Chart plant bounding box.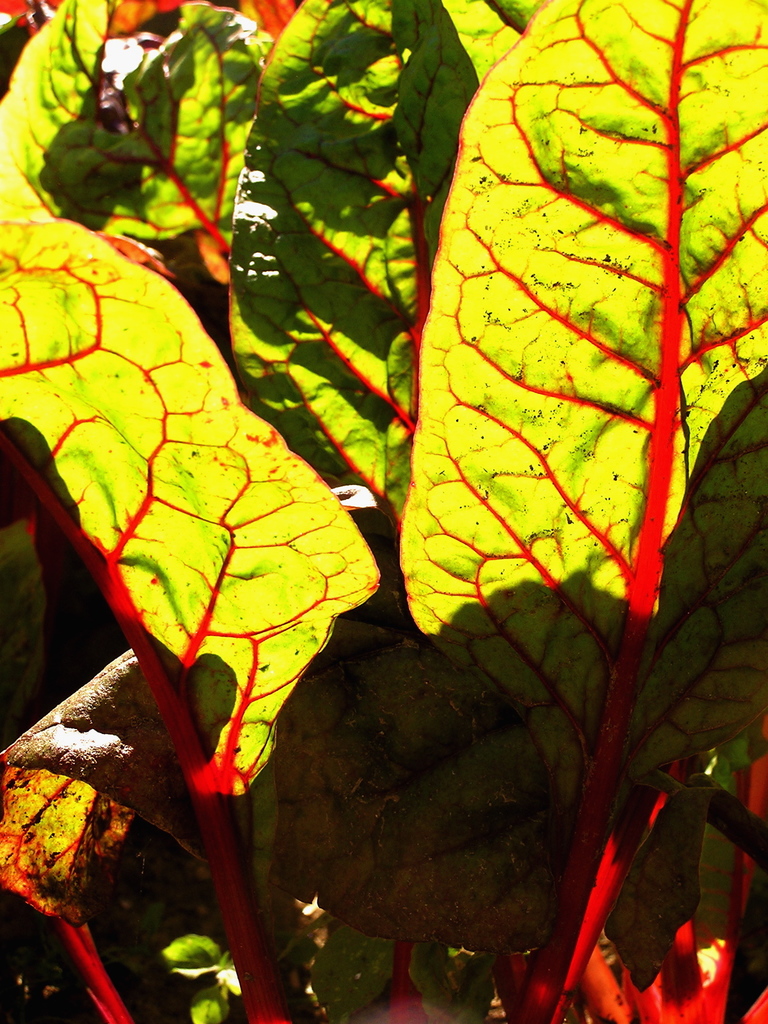
Charted: x1=0, y1=0, x2=767, y2=1023.
